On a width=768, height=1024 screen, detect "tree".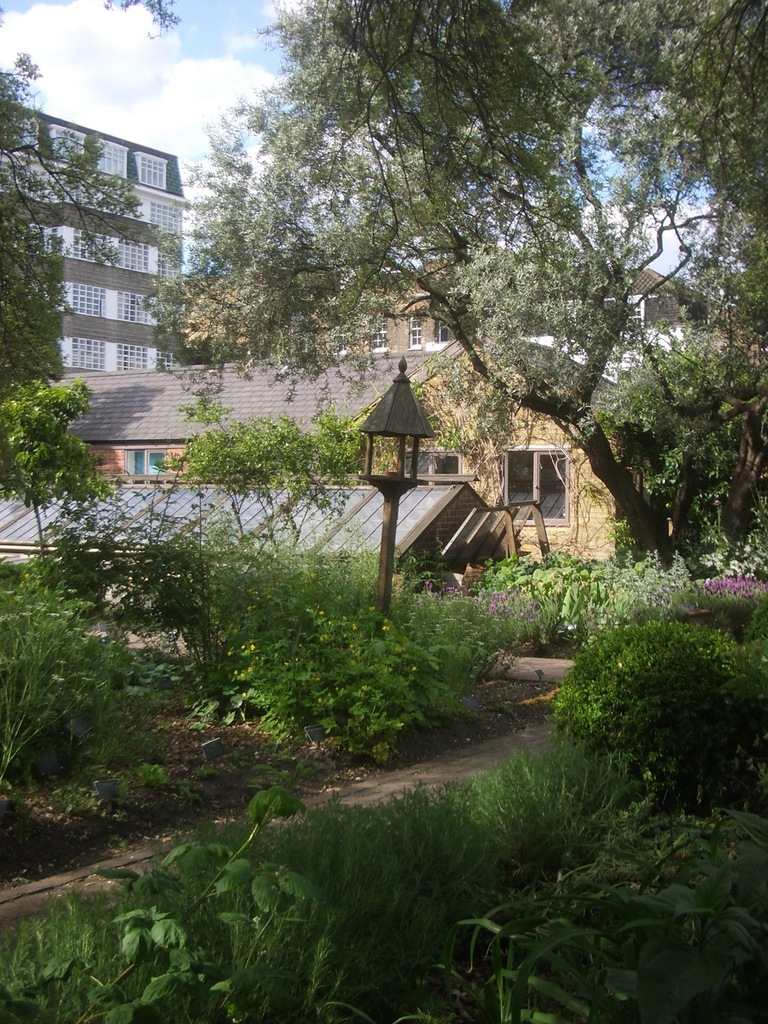
crop(0, 49, 150, 403).
